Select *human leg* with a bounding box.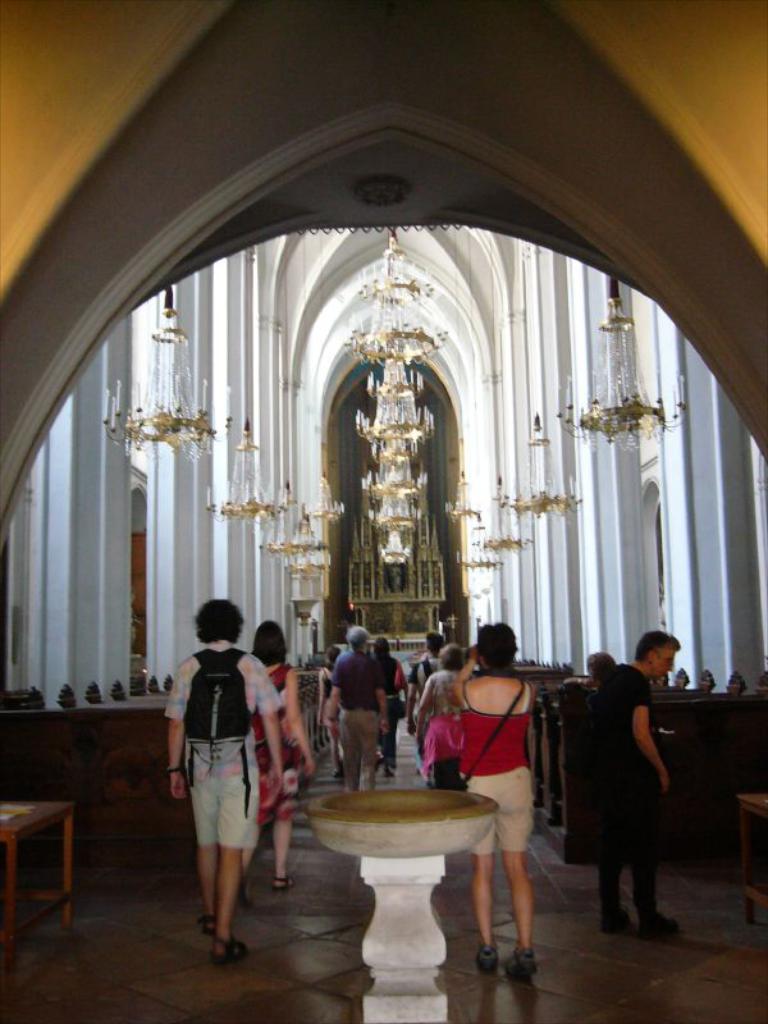
l=265, t=737, r=301, b=891.
